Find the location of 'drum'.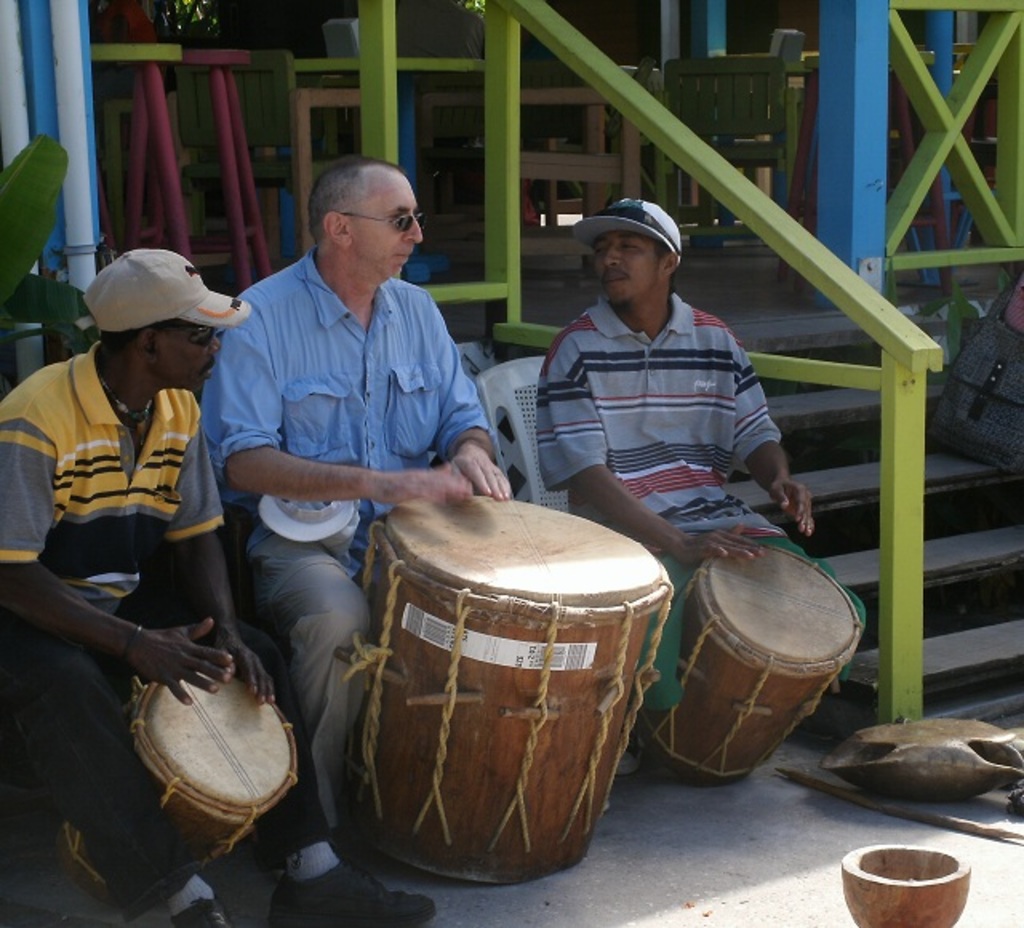
Location: Rect(642, 544, 866, 789).
